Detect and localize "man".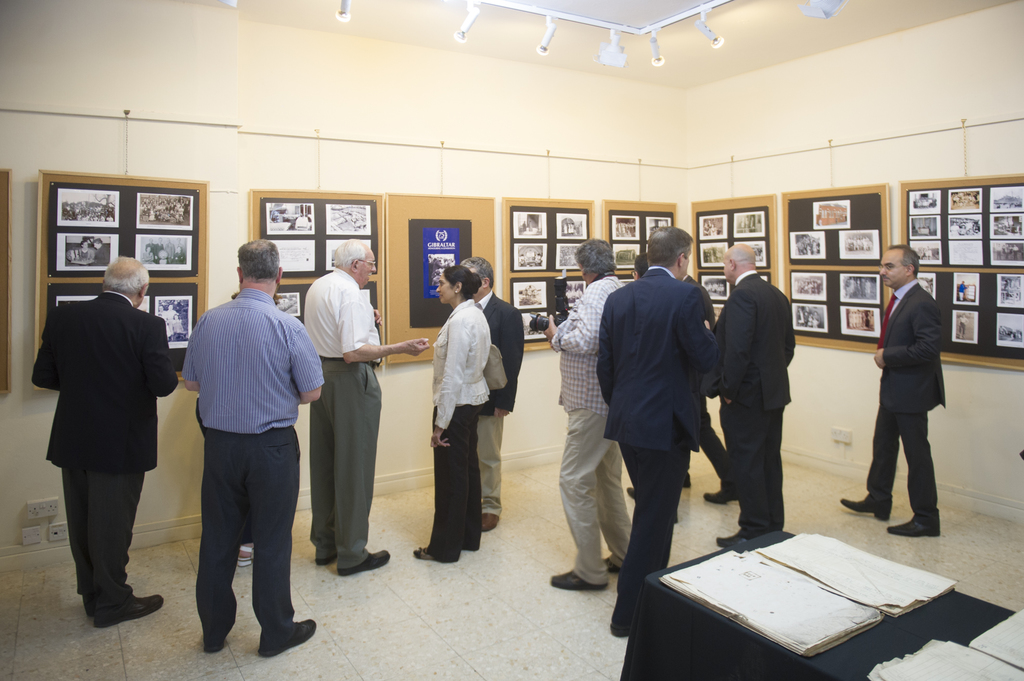
Localized at locate(300, 241, 433, 570).
